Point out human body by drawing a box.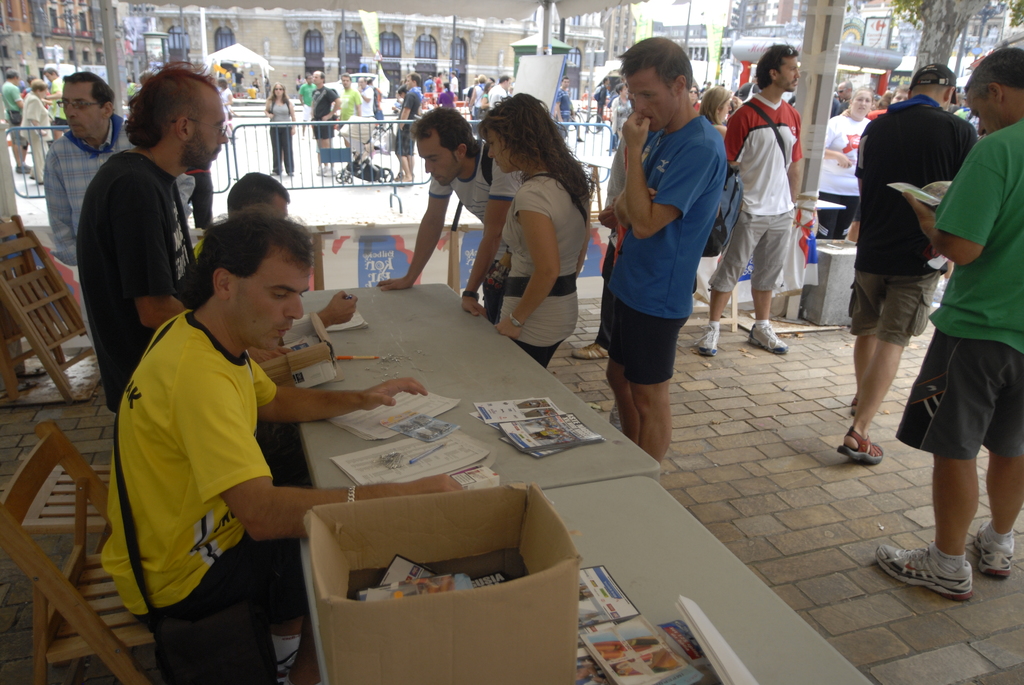
<region>609, 97, 631, 148</region>.
